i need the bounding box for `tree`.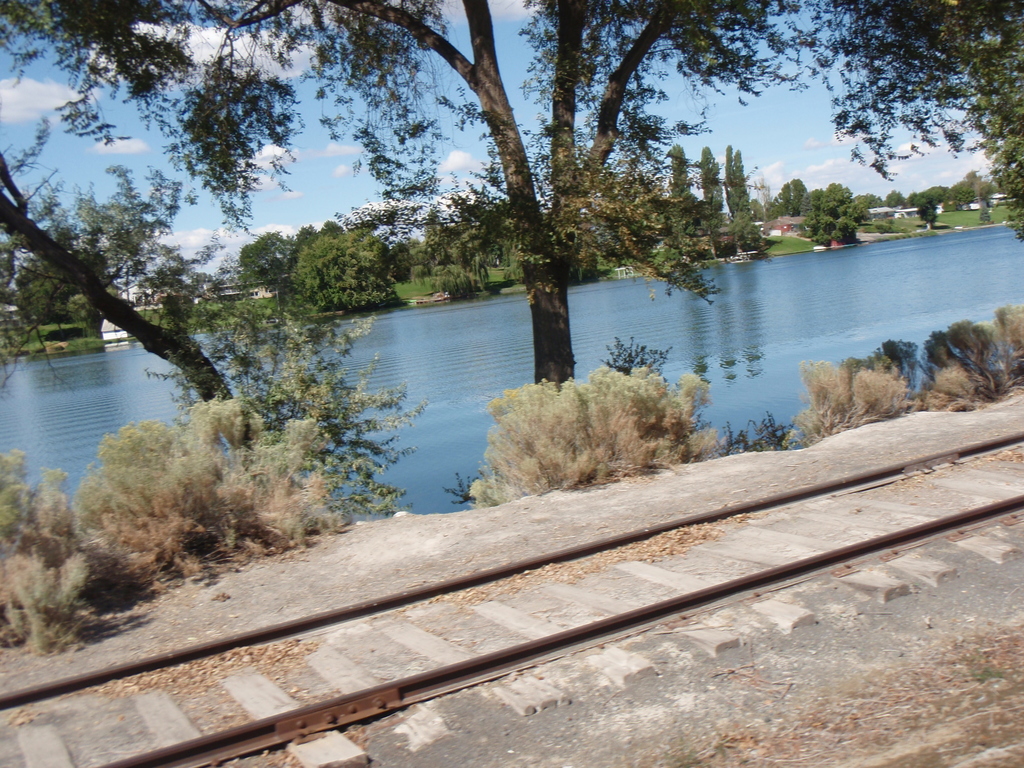
Here it is: (left=668, top=138, right=772, bottom=267).
